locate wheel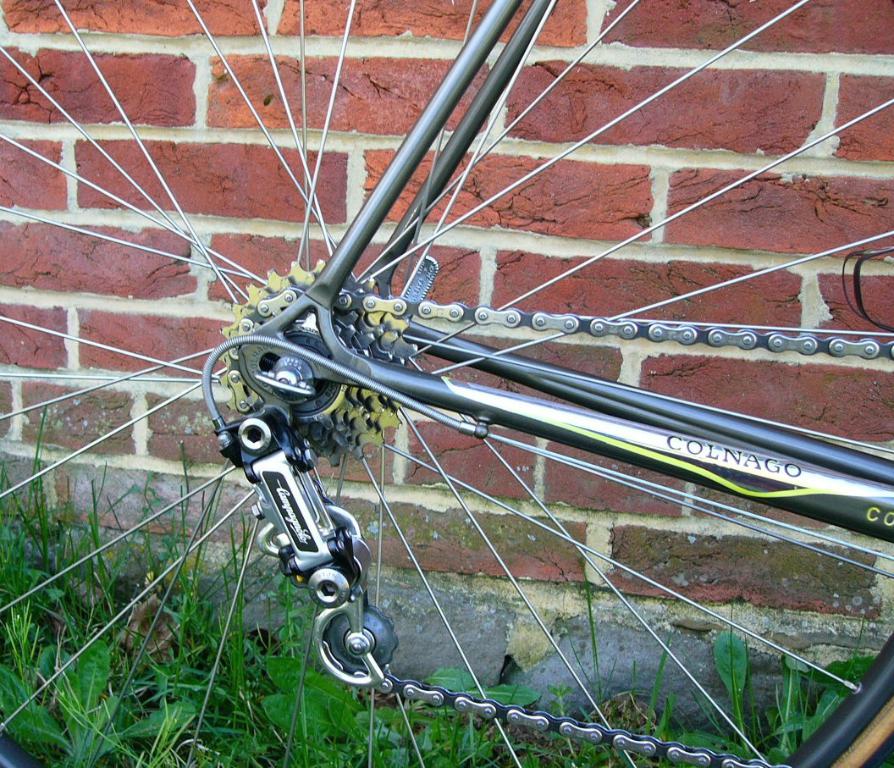
Rect(217, 257, 417, 463)
